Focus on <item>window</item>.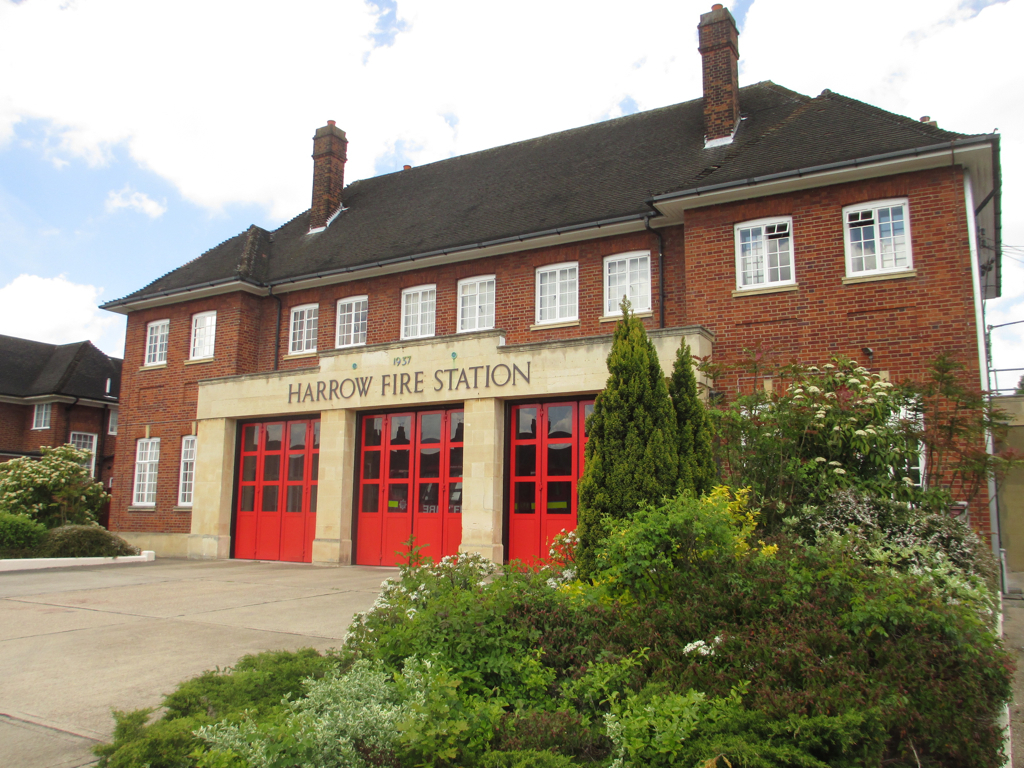
Focused at rect(454, 278, 501, 332).
